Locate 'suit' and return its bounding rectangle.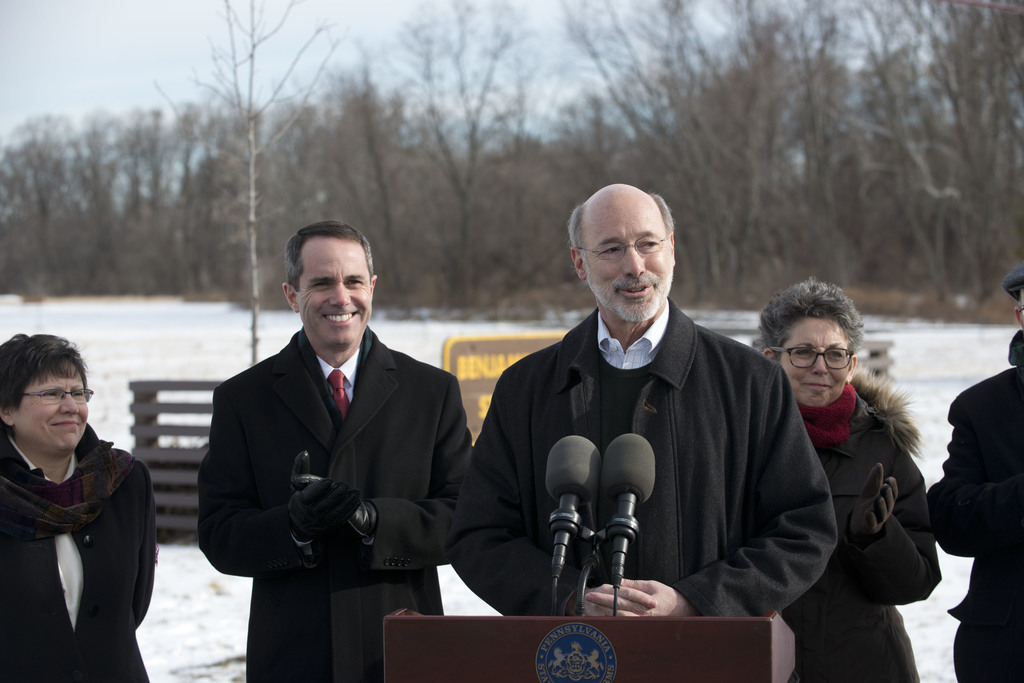
(198,326,475,679).
